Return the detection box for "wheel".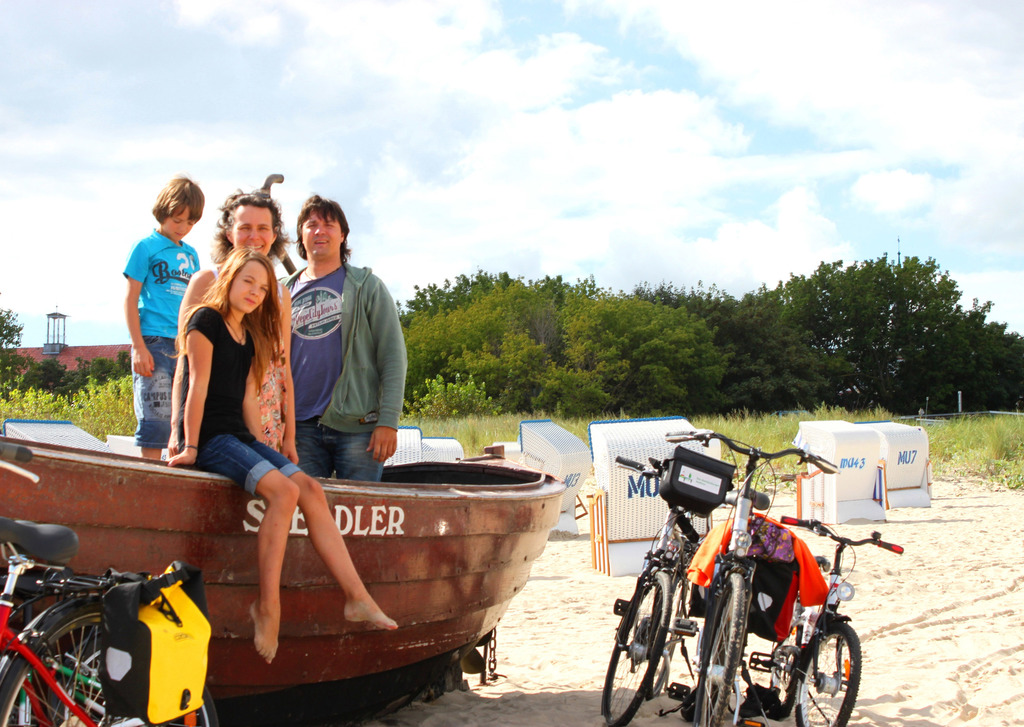
[693,568,744,726].
